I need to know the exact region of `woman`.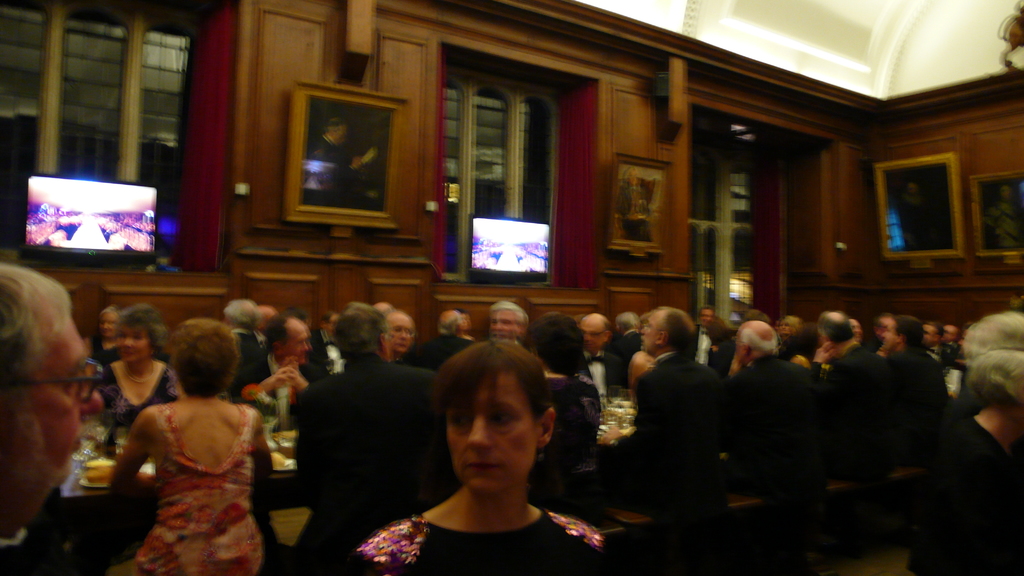
Region: {"x1": 96, "y1": 304, "x2": 122, "y2": 367}.
